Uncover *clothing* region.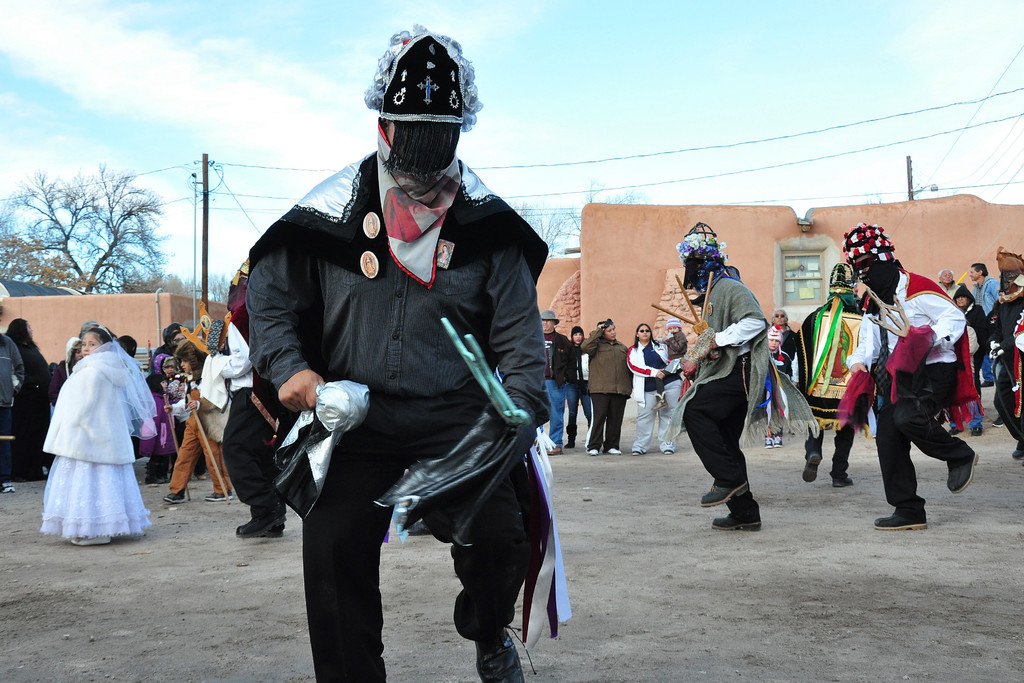
Uncovered: 952,286,987,427.
